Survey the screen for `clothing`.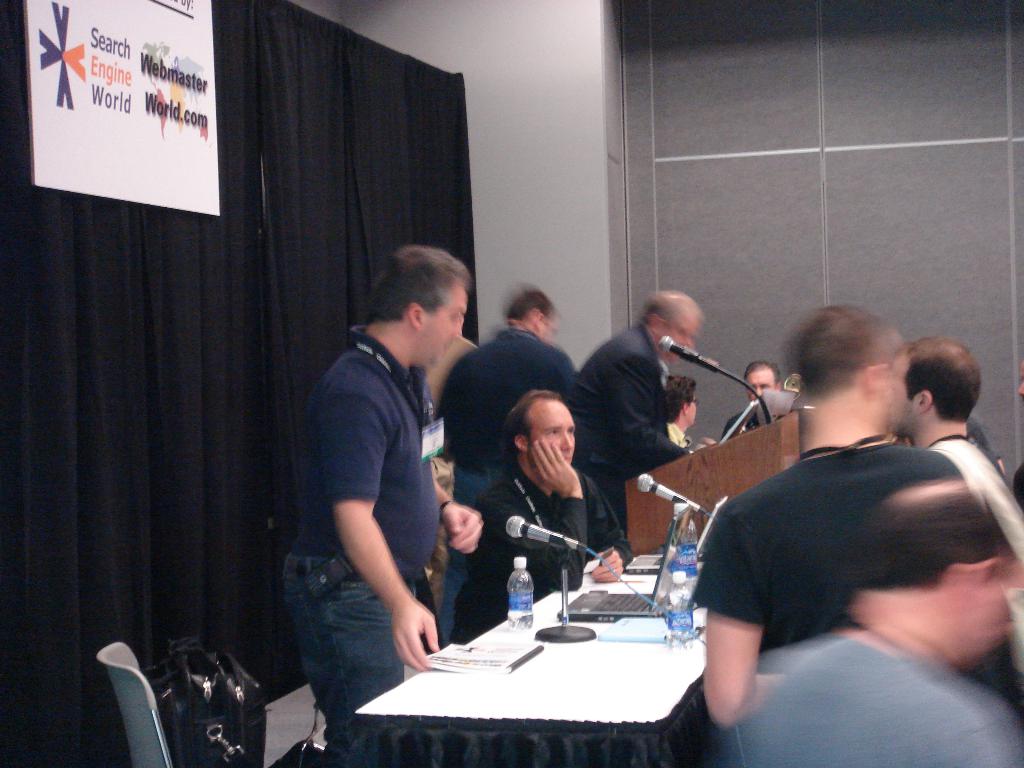
Survey found: crop(732, 635, 1017, 767).
